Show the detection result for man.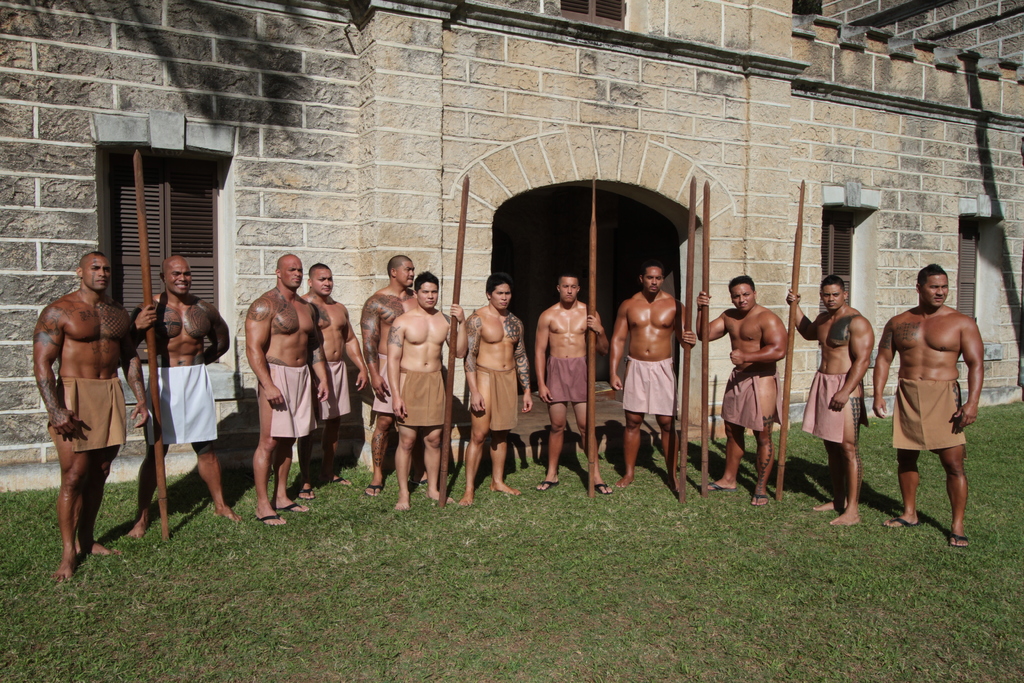
(30, 267, 148, 580).
